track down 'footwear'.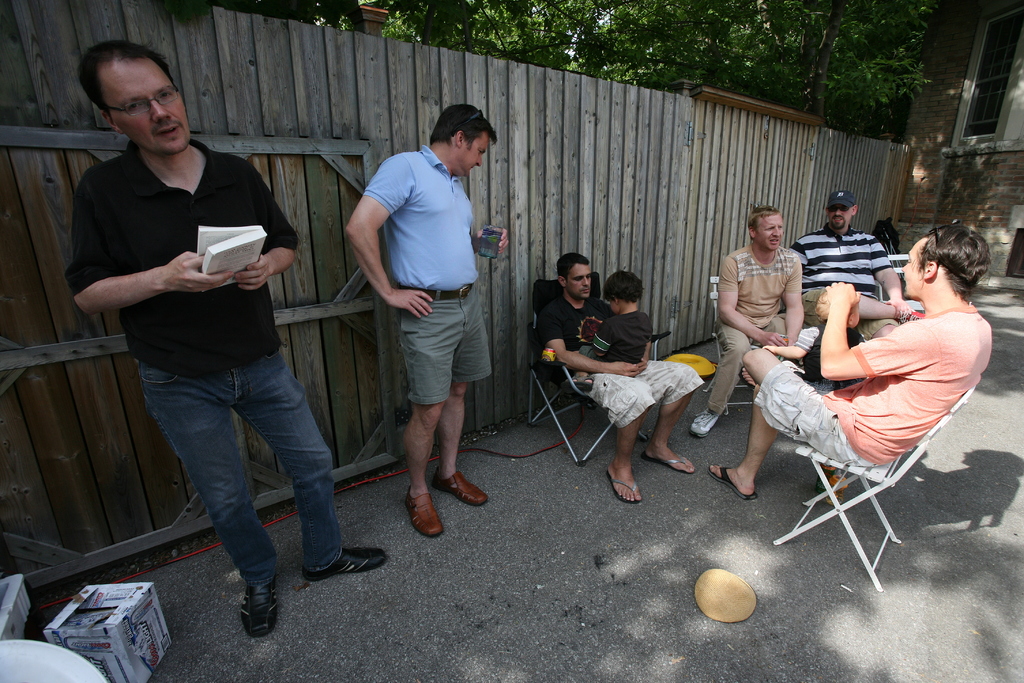
Tracked to (710,462,757,502).
